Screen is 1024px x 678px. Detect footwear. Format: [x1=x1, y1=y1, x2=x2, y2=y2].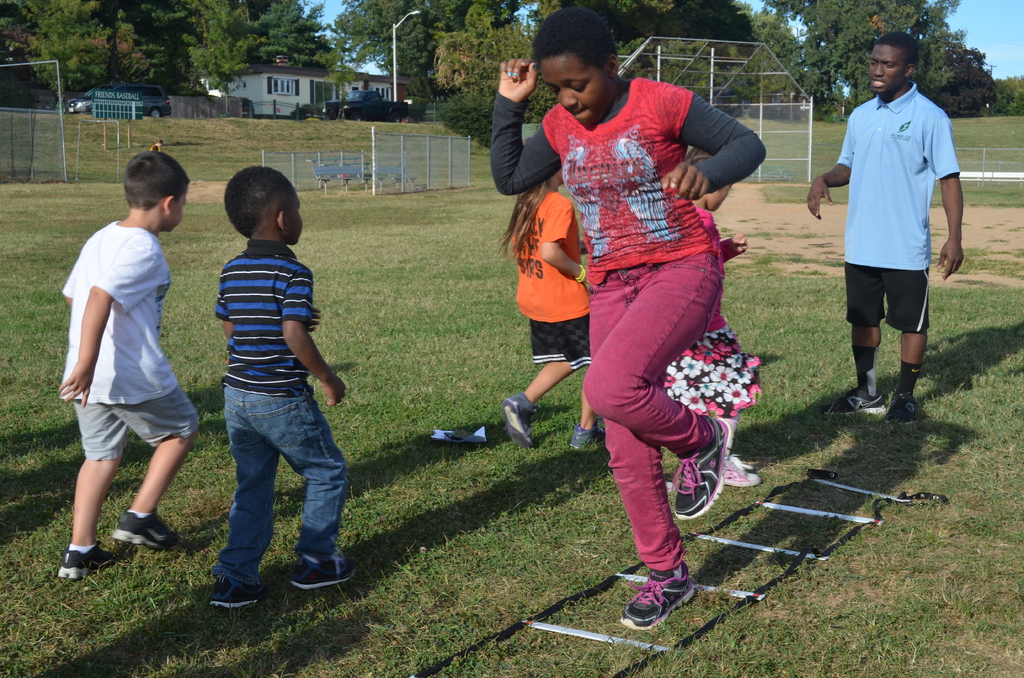
[x1=568, y1=419, x2=611, y2=455].
